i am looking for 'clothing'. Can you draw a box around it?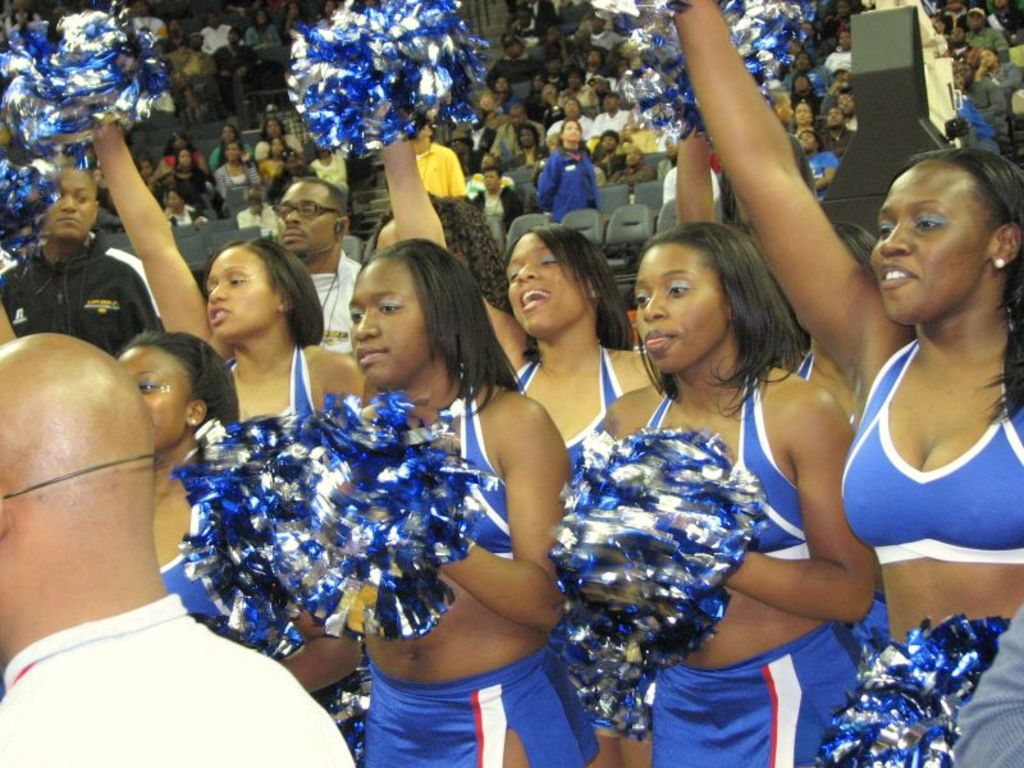
Sure, the bounding box is <bbox>809, 145, 840, 184</bbox>.
